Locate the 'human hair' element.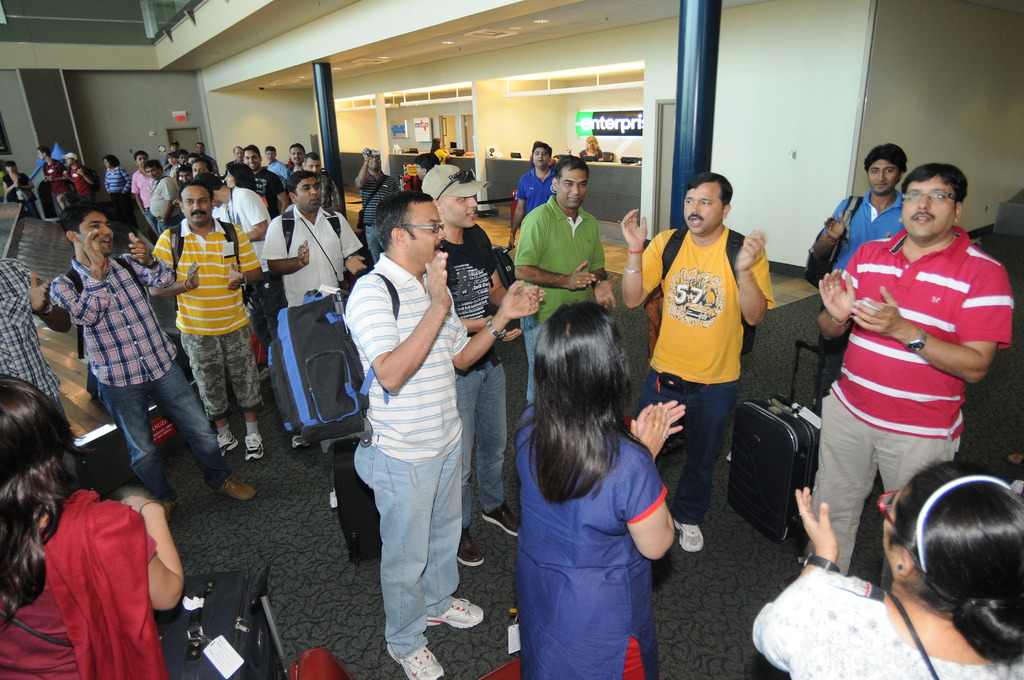
Element bbox: <box>286,170,319,204</box>.
